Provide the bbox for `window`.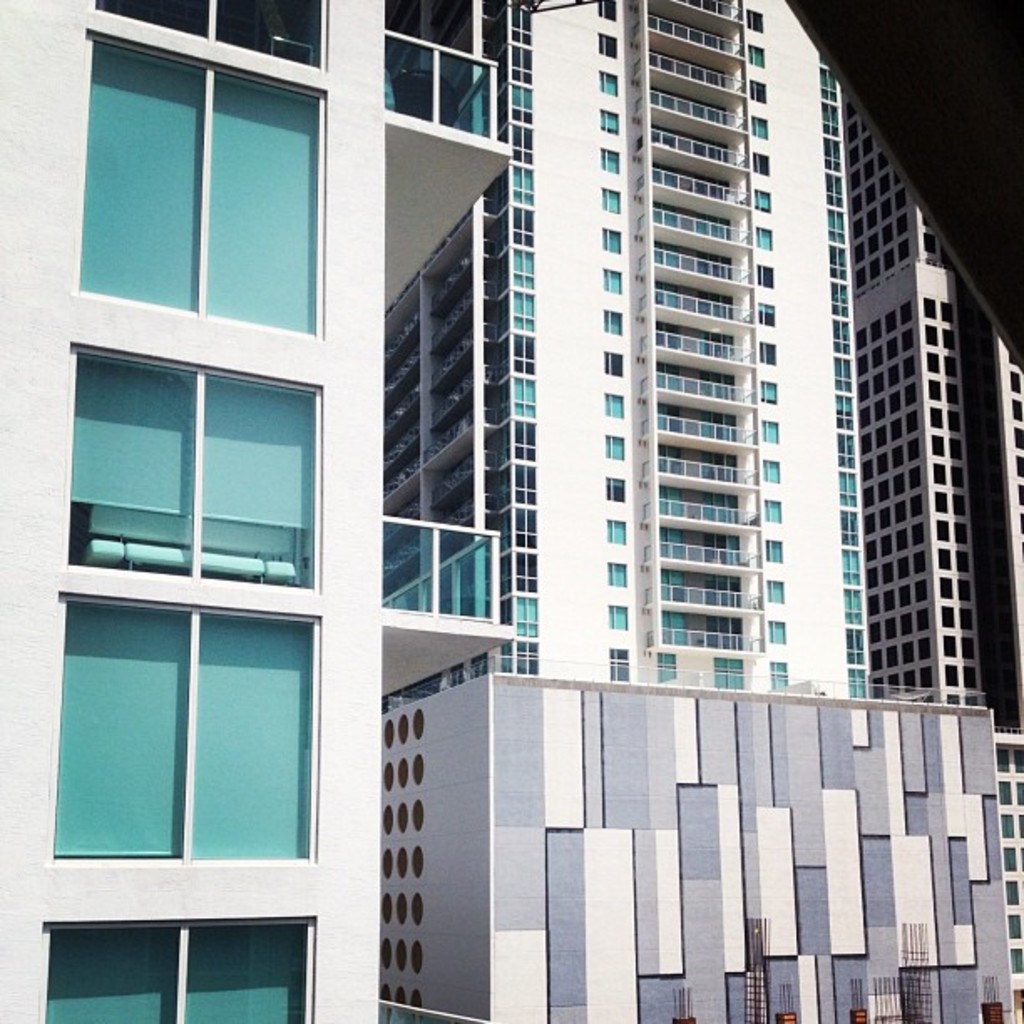
[97, 0, 335, 69].
